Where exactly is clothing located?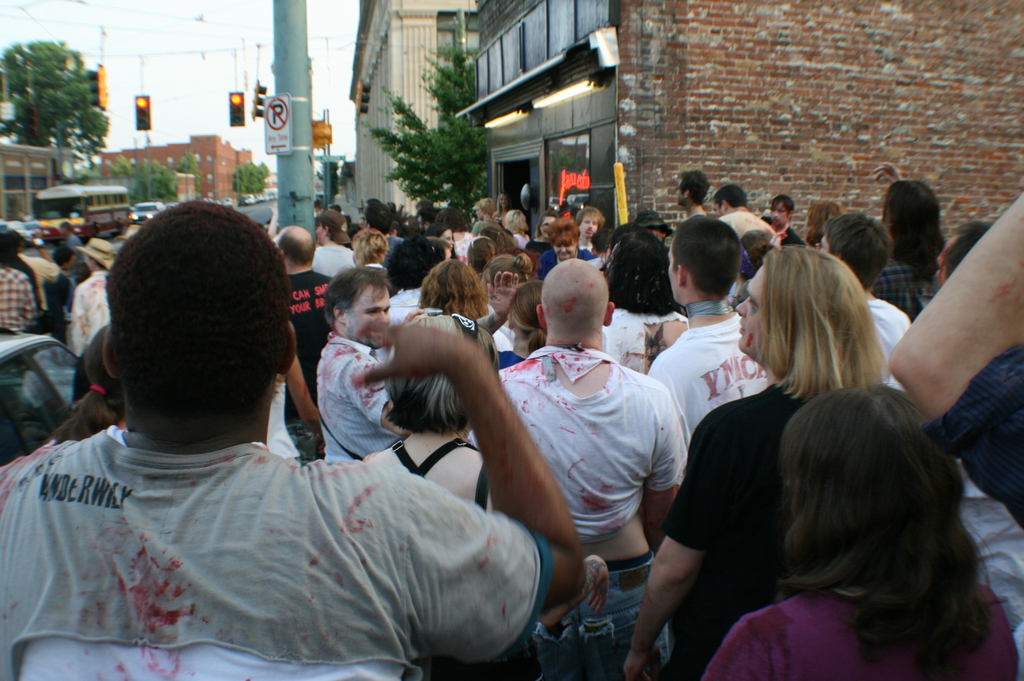
Its bounding box is box(872, 255, 925, 318).
